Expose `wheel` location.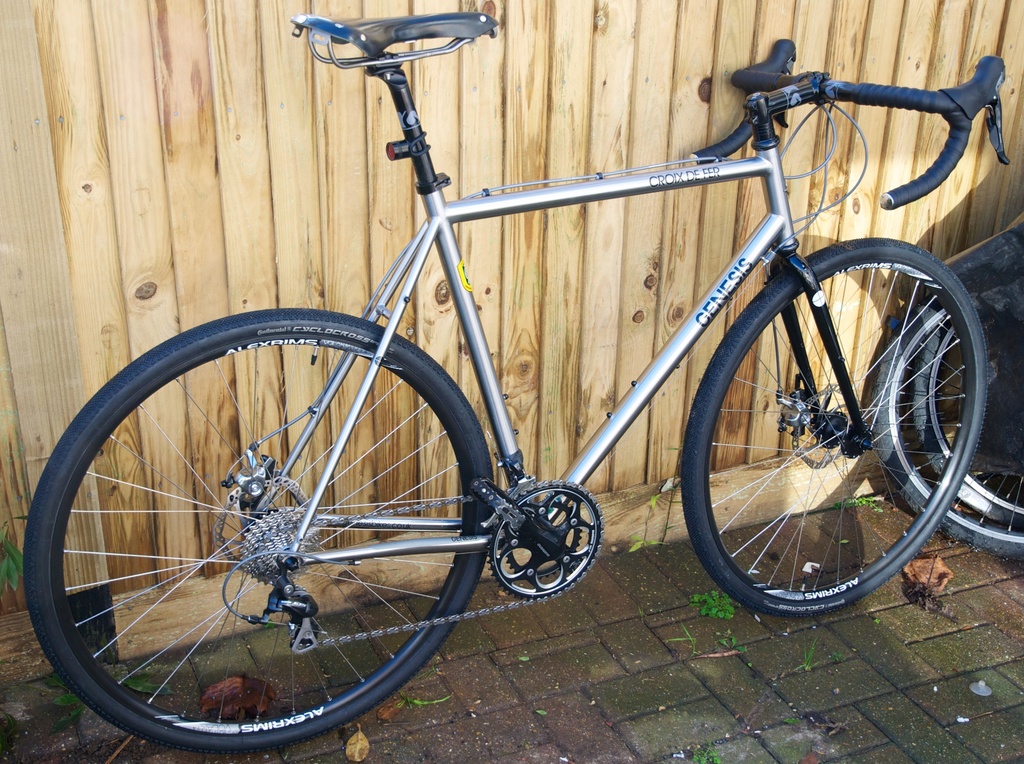
Exposed at (698,245,973,612).
